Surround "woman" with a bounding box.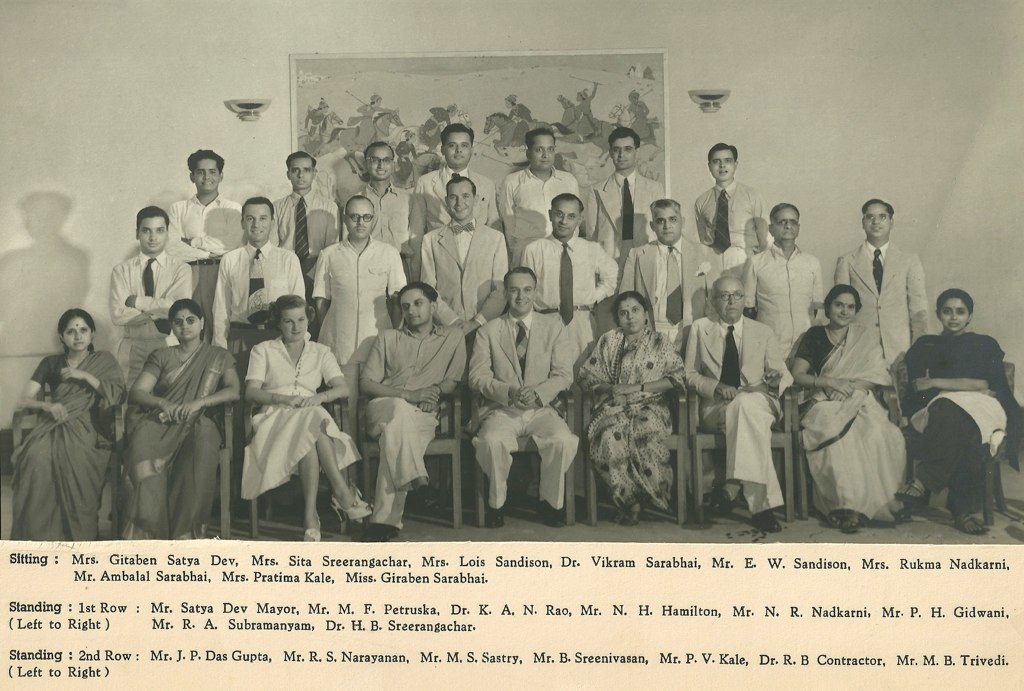
(16,282,128,549).
